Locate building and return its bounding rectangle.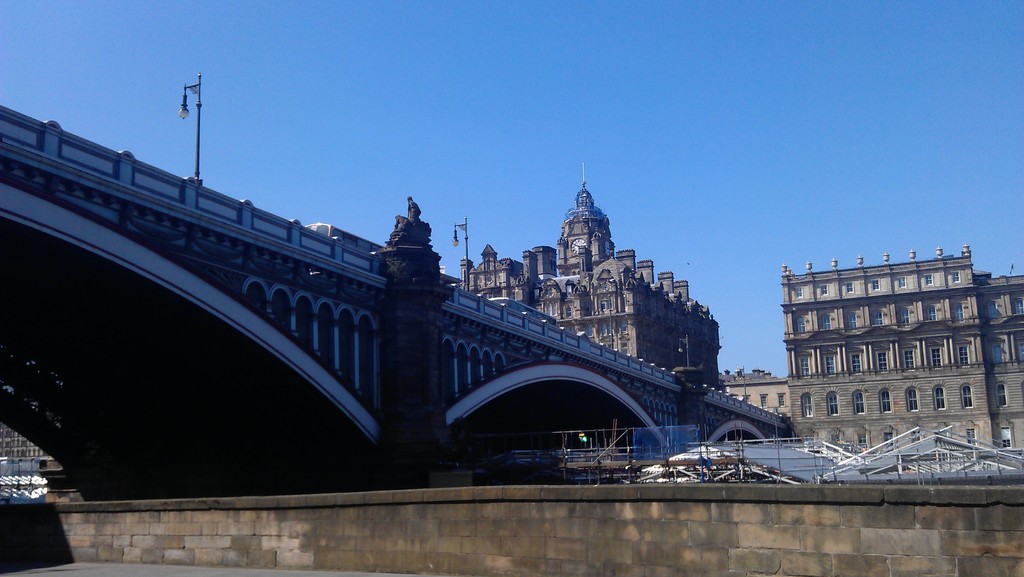
bbox=(778, 243, 1023, 467).
